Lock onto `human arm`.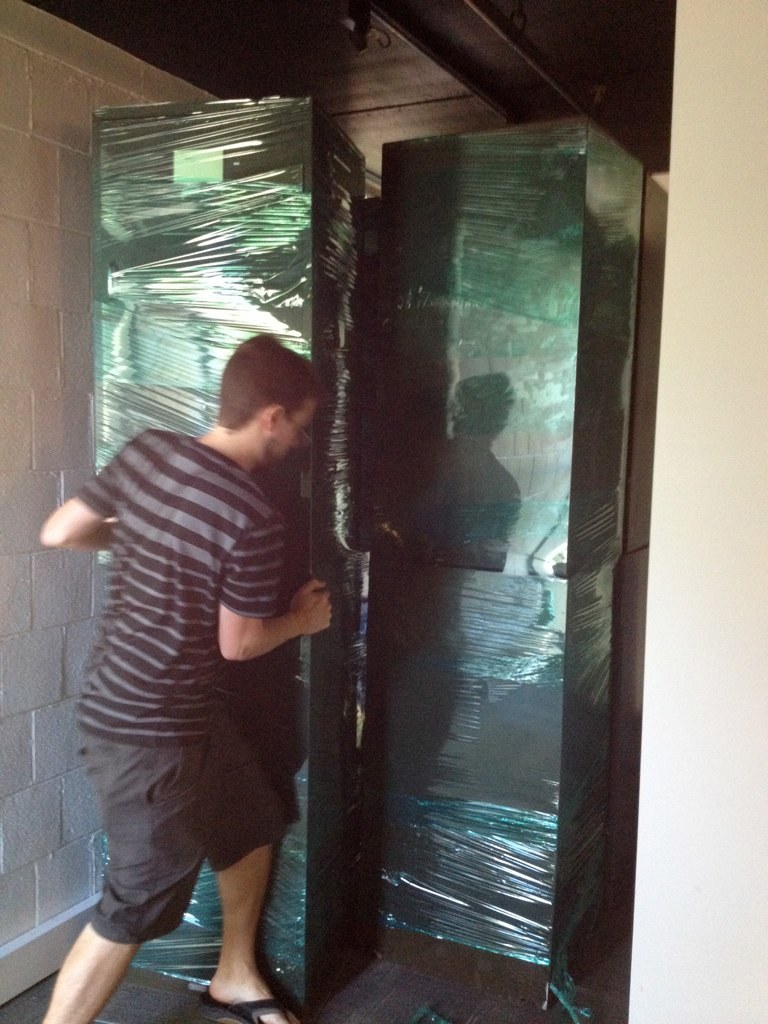
Locked: (173,551,344,687).
